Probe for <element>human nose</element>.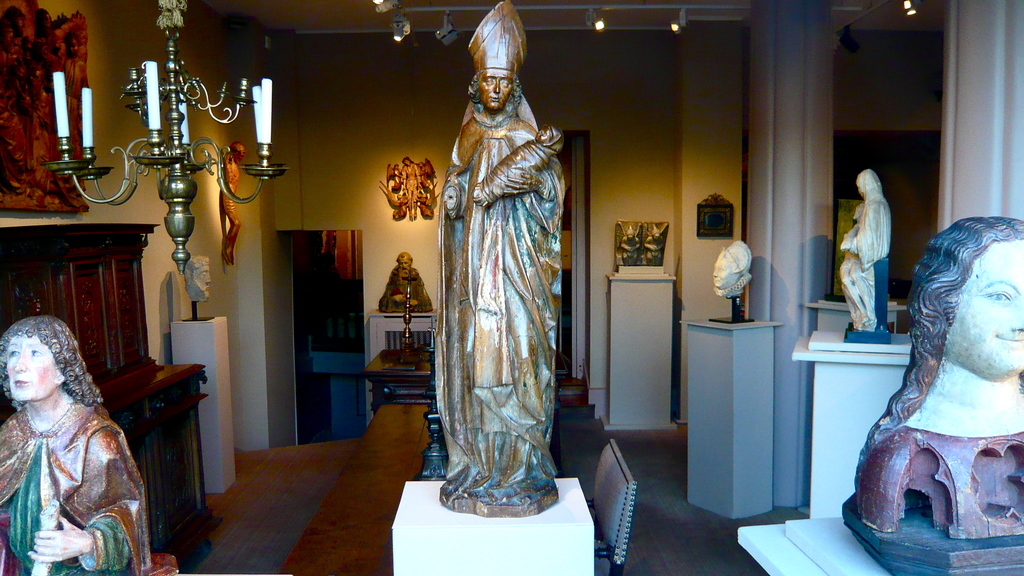
Probe result: <region>714, 270, 716, 276</region>.
